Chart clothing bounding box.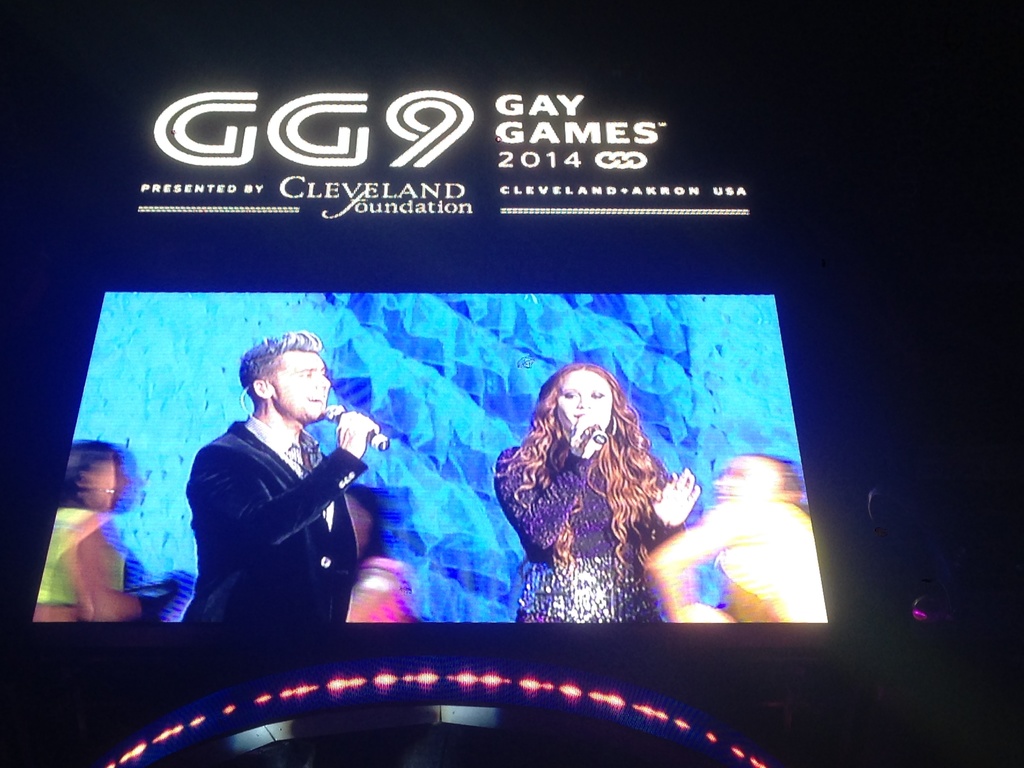
Charted: pyautogui.locateOnScreen(493, 446, 684, 622).
